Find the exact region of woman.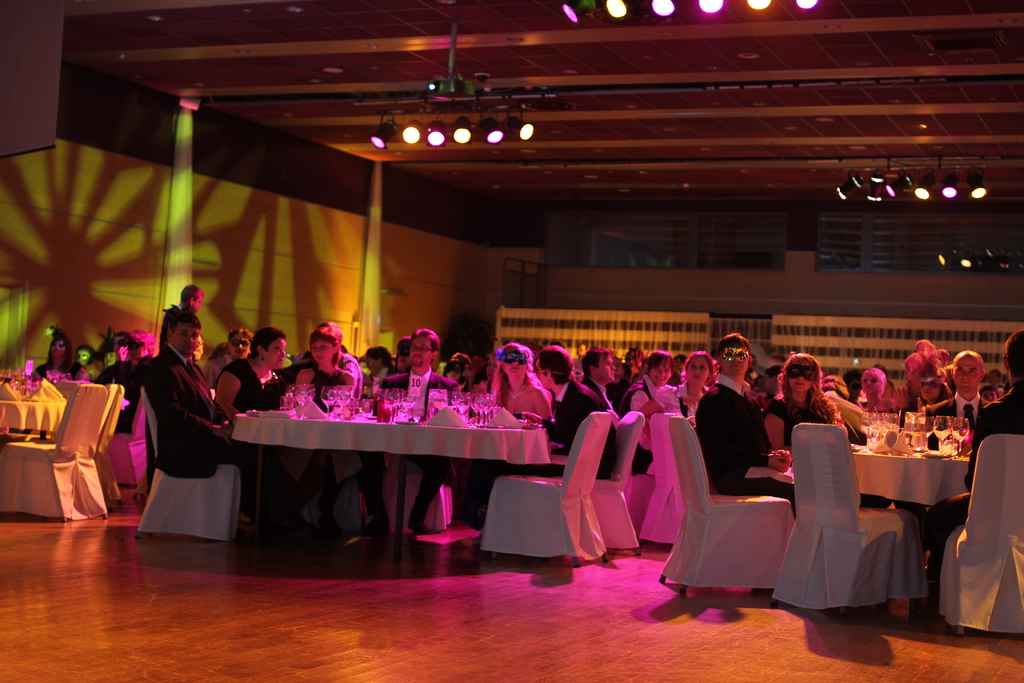
Exact region: (left=488, top=340, right=554, bottom=430).
